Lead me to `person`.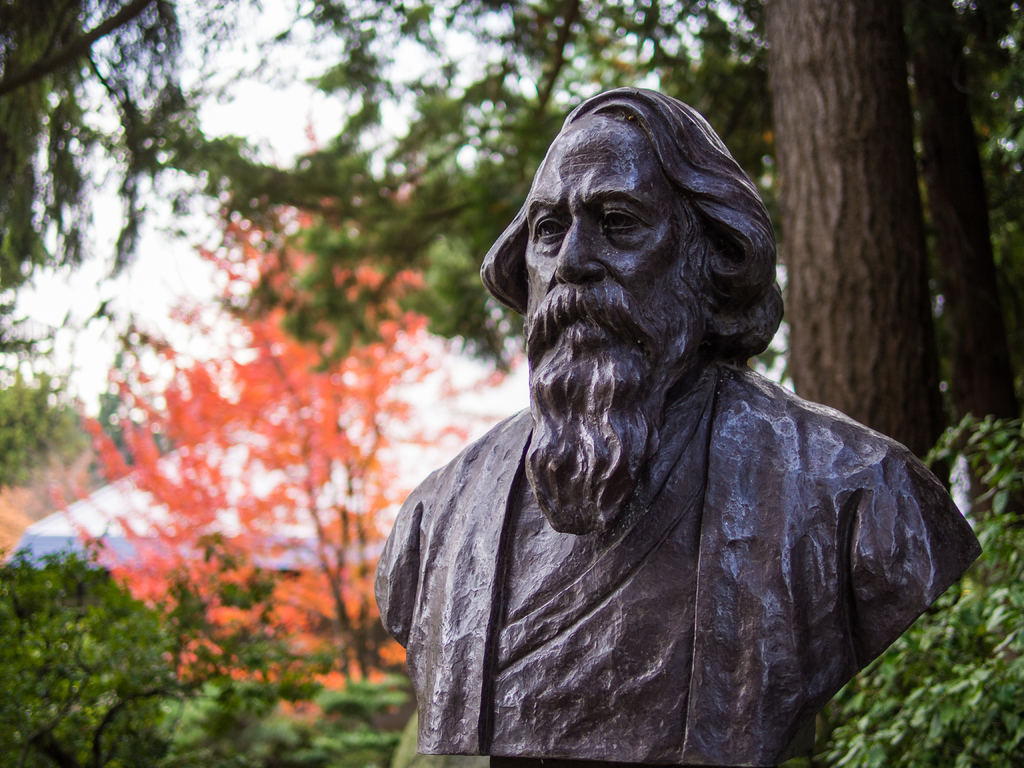
Lead to (x1=387, y1=83, x2=992, y2=767).
